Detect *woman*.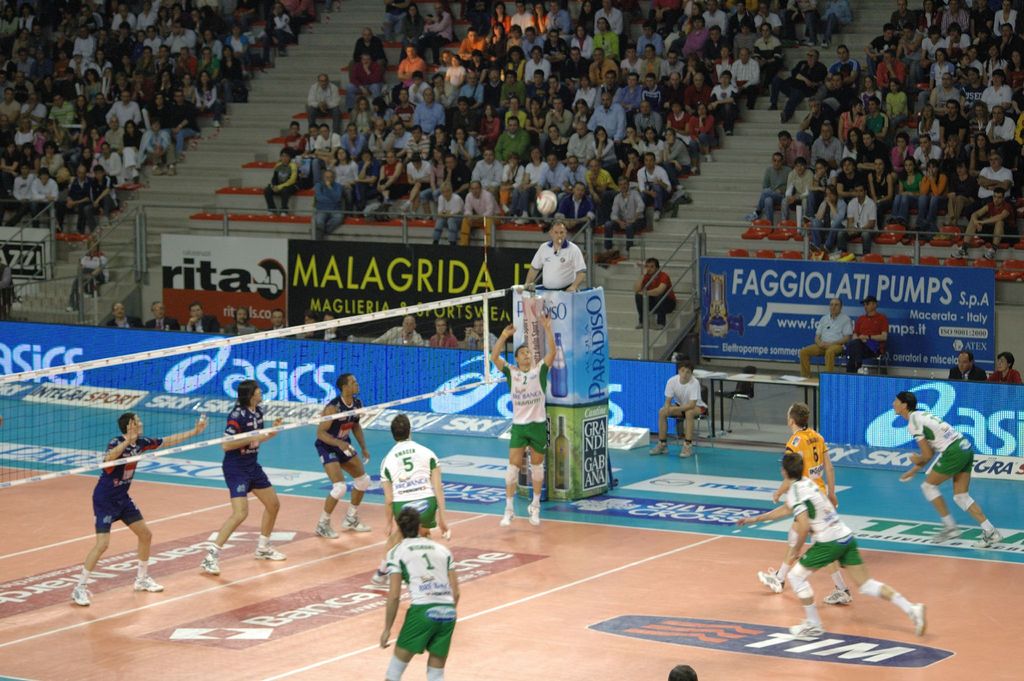
Detected at bbox=(465, 46, 488, 103).
